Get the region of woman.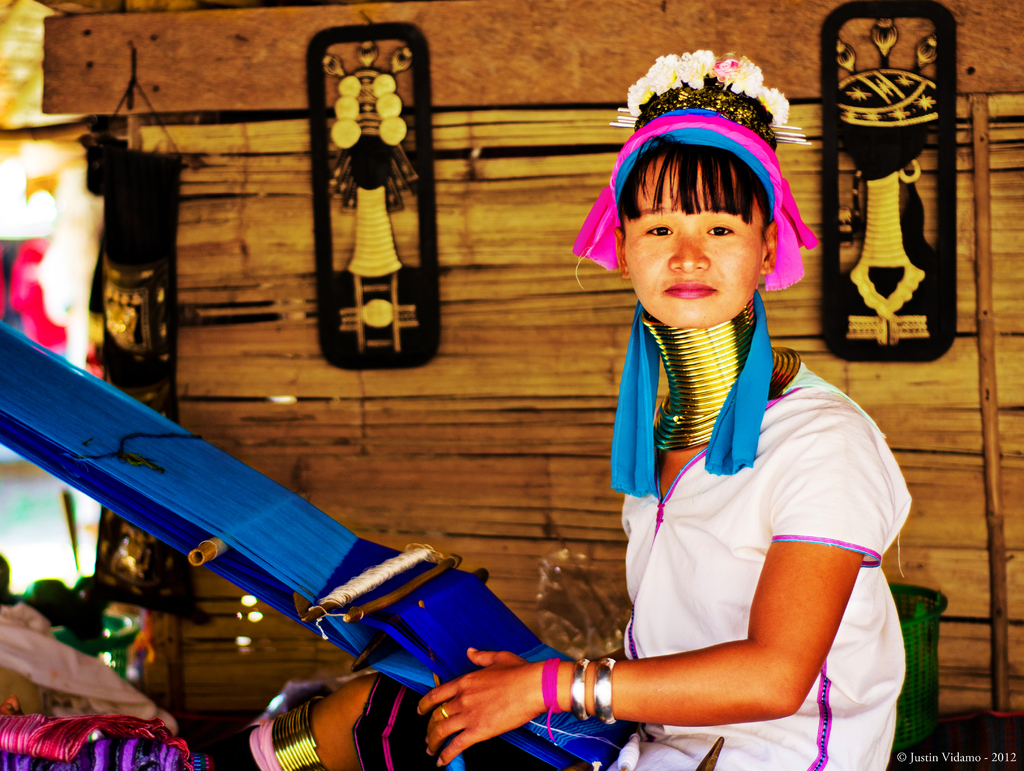
locate(460, 86, 906, 767).
